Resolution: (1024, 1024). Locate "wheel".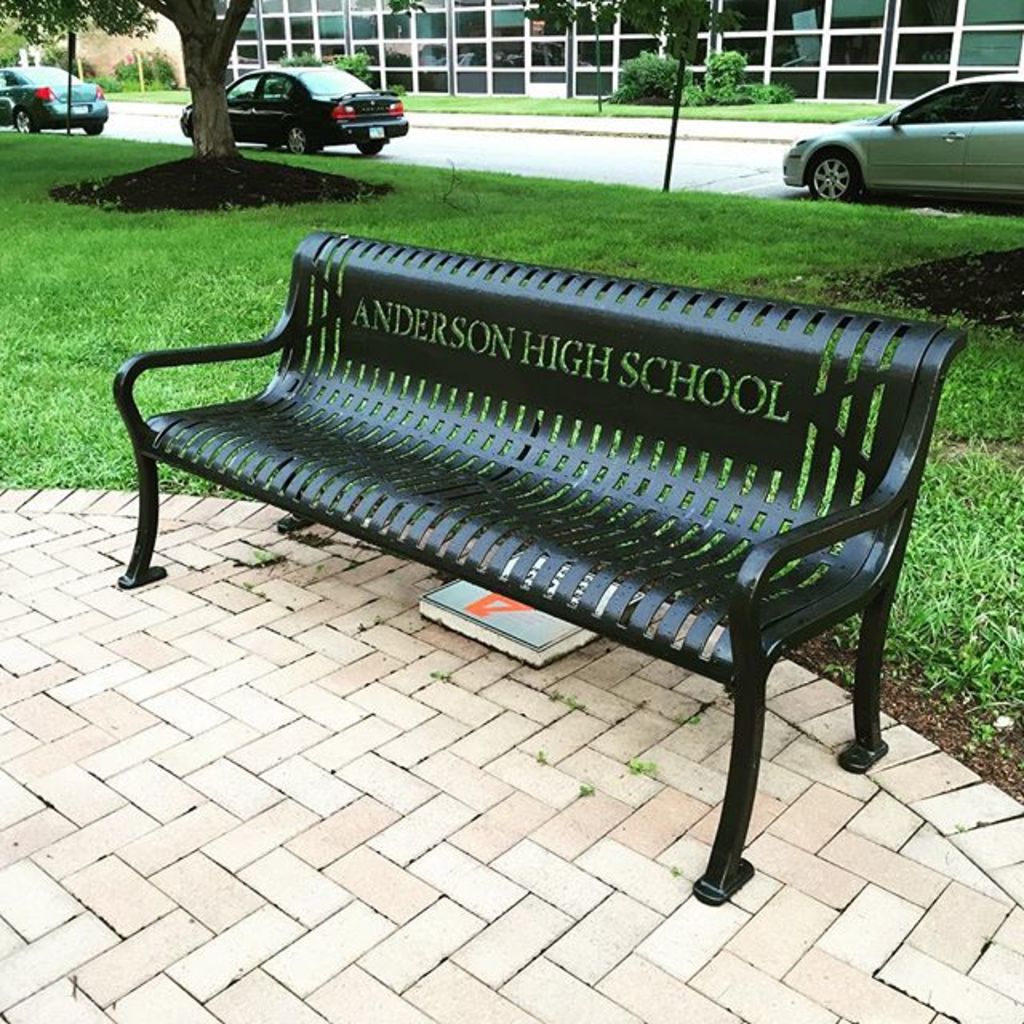
BBox(278, 115, 312, 158).
